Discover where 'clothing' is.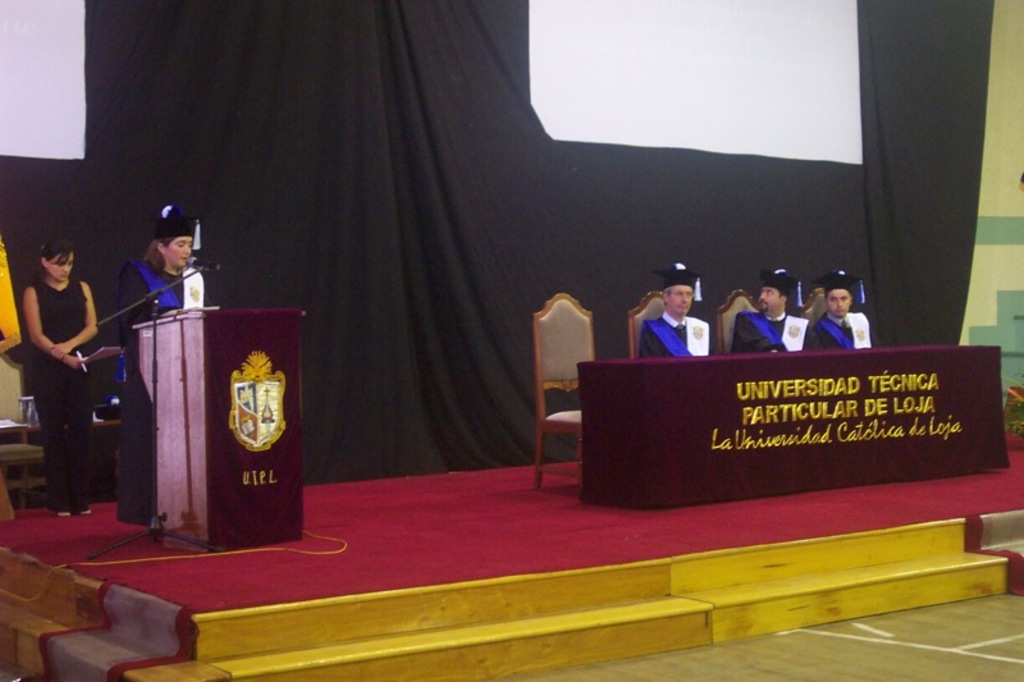
Discovered at box=[808, 308, 881, 347].
